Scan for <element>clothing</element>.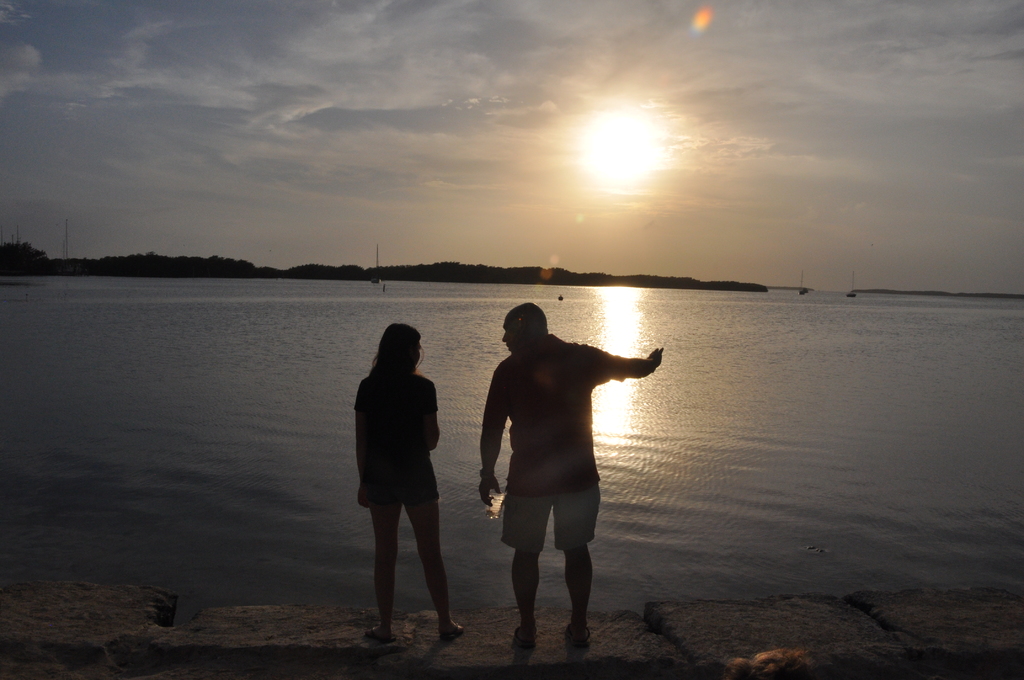
Scan result: x1=355, y1=378, x2=438, y2=502.
